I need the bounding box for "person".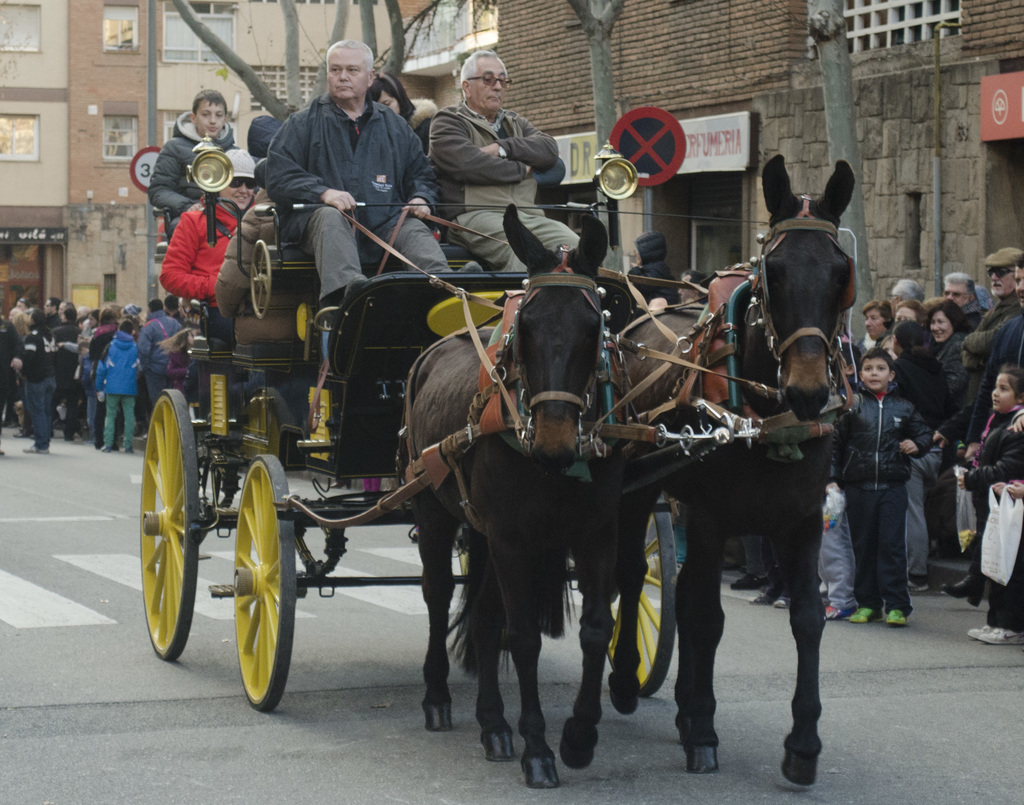
Here it is: {"x1": 78, "y1": 304, "x2": 95, "y2": 433}.
